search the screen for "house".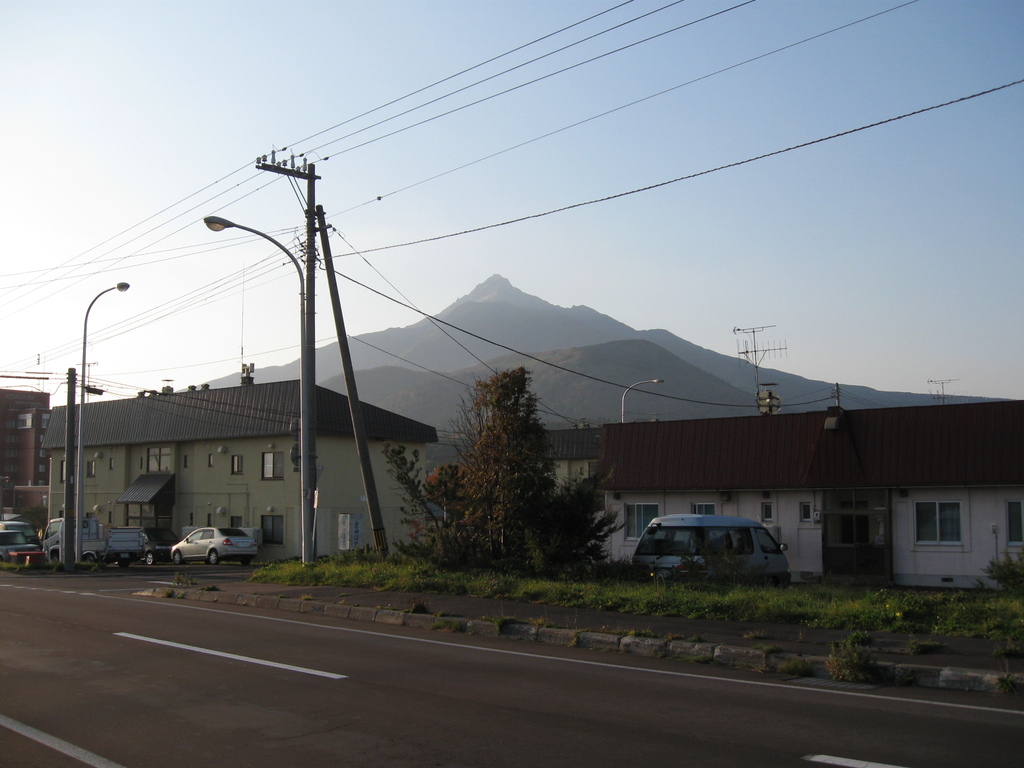
Found at rect(0, 388, 52, 534).
